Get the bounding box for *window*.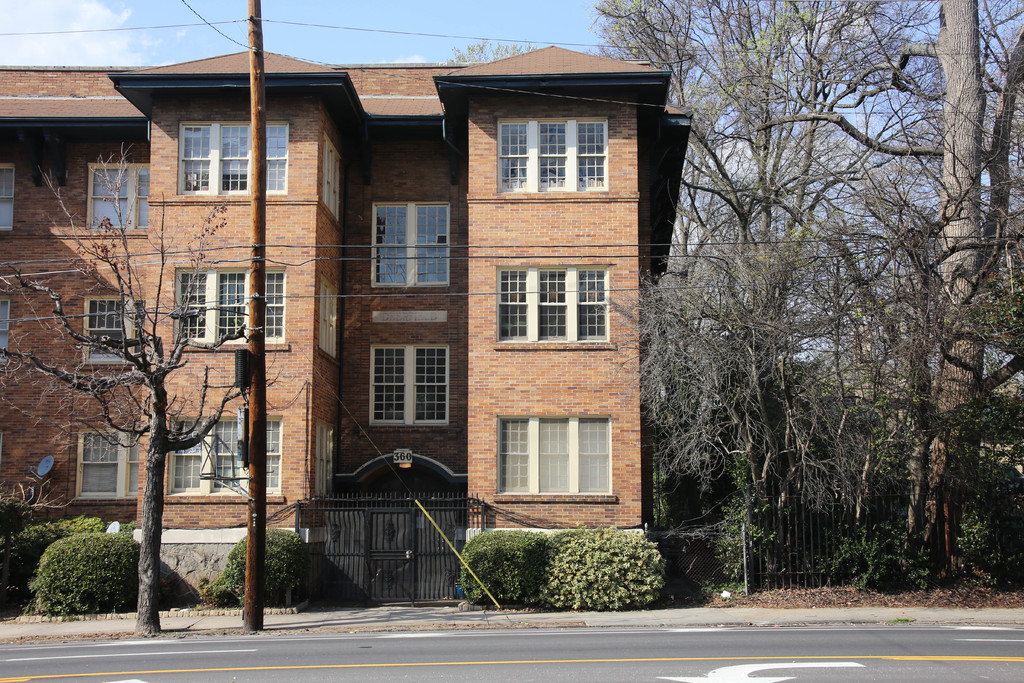
bbox(82, 432, 140, 498).
